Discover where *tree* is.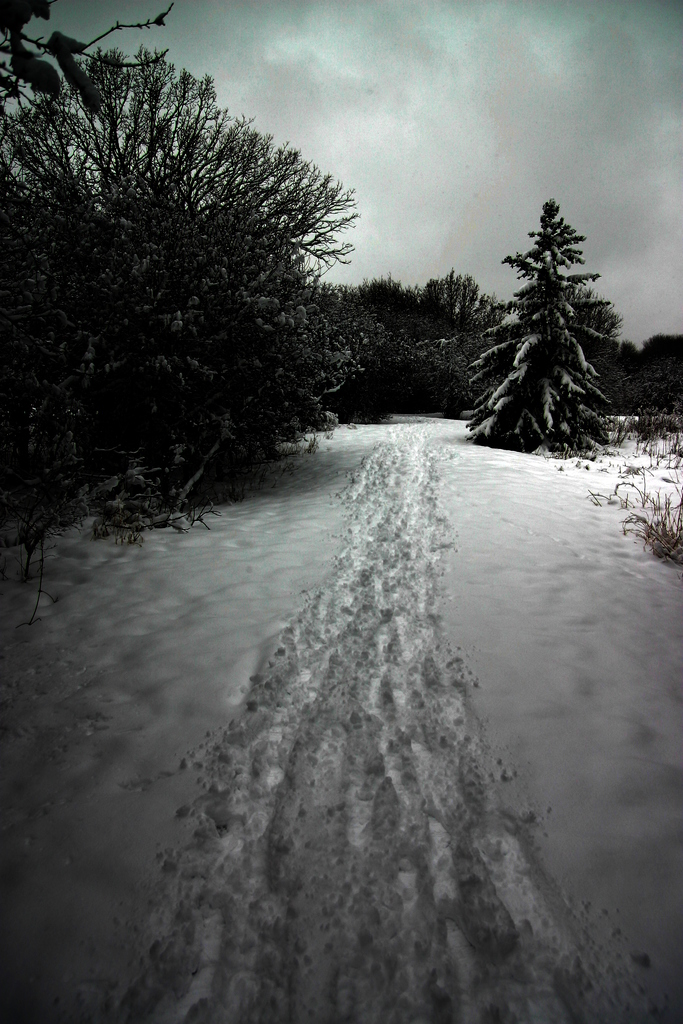
Discovered at select_region(468, 197, 616, 449).
